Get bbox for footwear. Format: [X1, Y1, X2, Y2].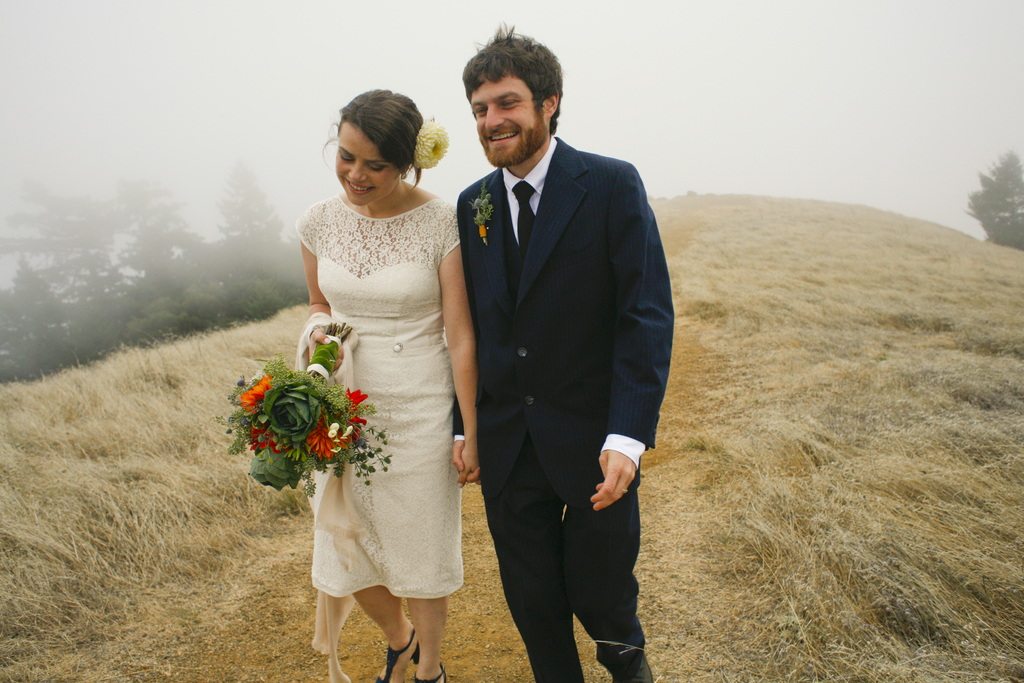
[367, 622, 422, 682].
